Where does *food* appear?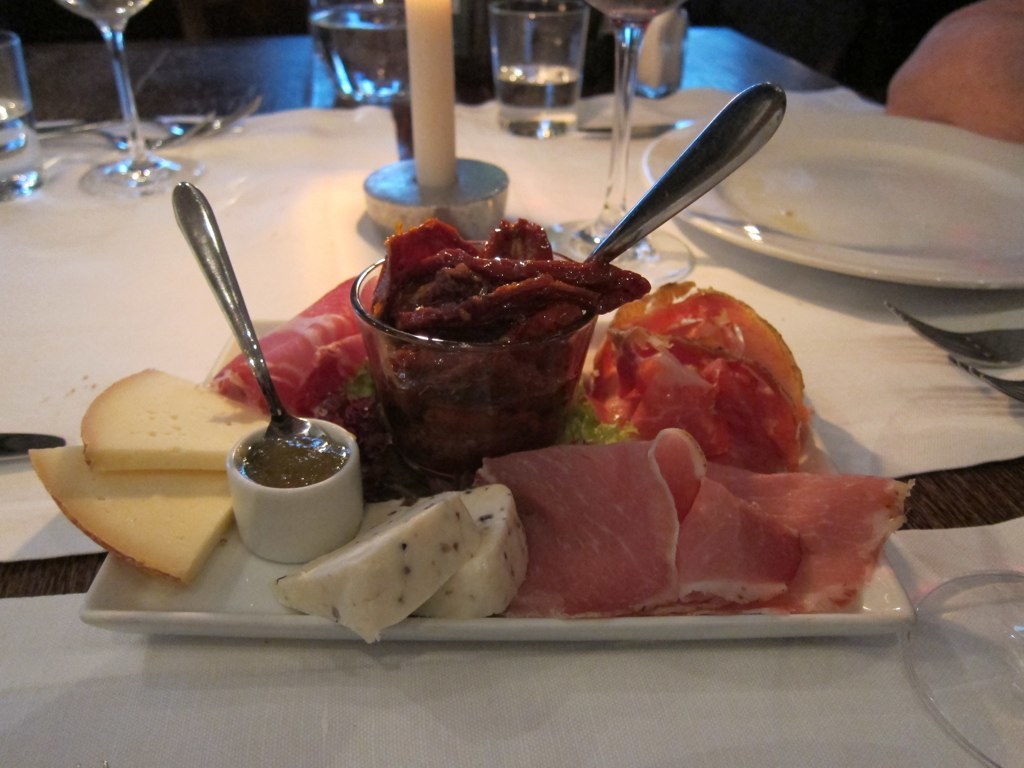
Appears at select_region(410, 482, 534, 619).
